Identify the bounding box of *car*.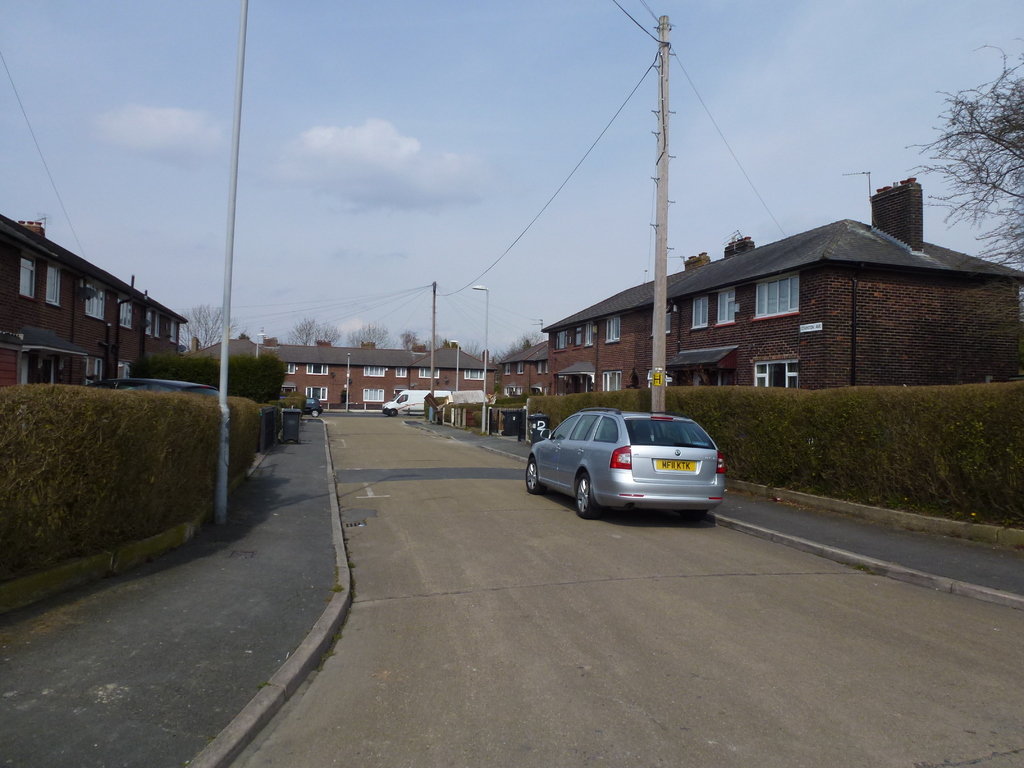
532, 405, 731, 527.
